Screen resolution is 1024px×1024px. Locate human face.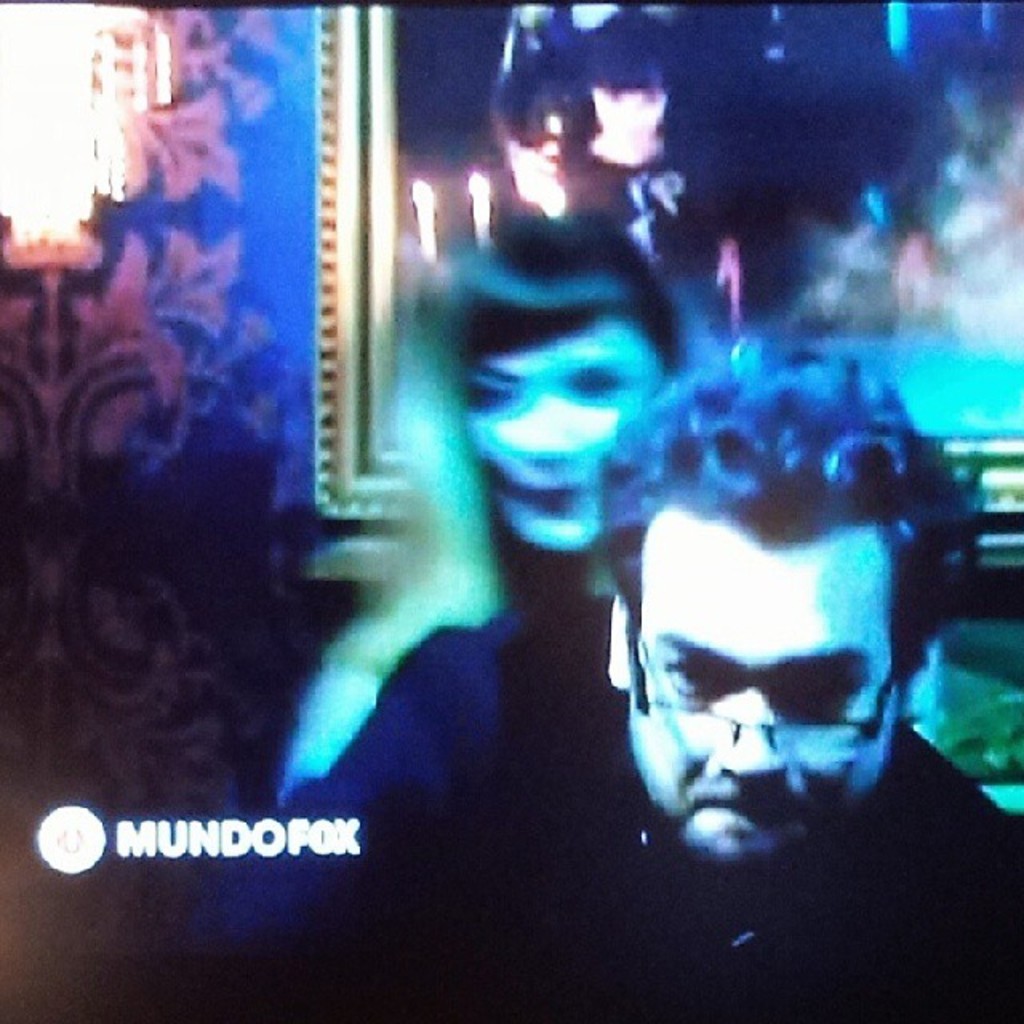
[590, 518, 966, 854].
